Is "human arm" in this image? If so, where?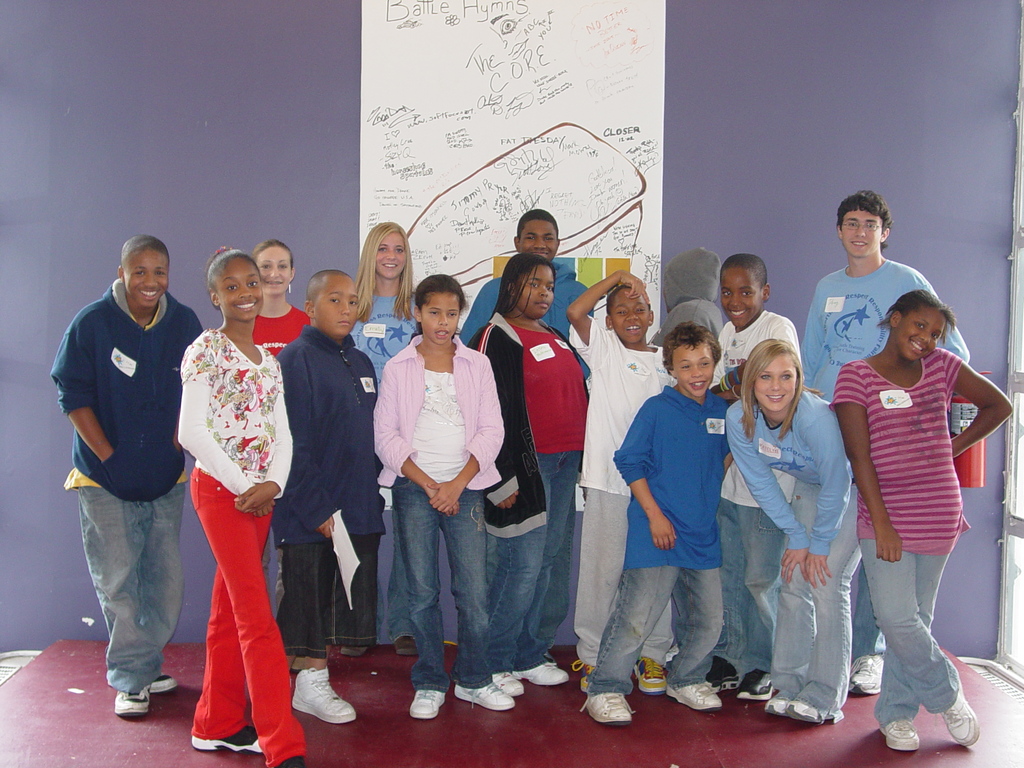
Yes, at {"x1": 567, "y1": 260, "x2": 652, "y2": 352}.
